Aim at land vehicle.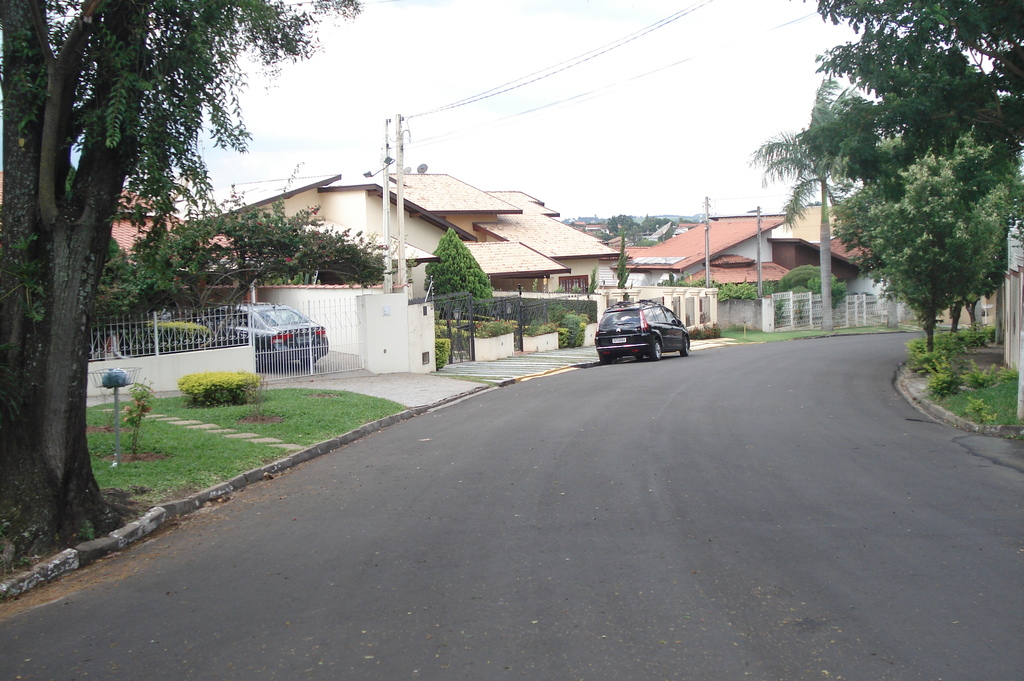
Aimed at (199, 306, 328, 368).
